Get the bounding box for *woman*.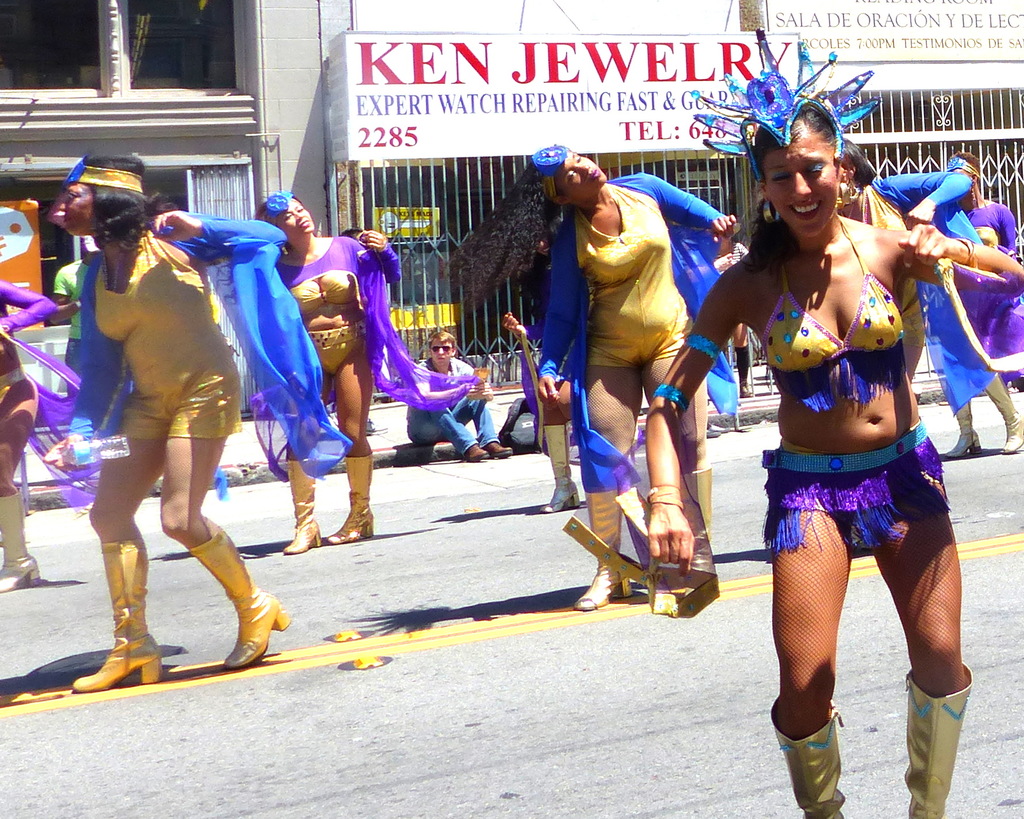
(left=51, top=168, right=260, bottom=704).
